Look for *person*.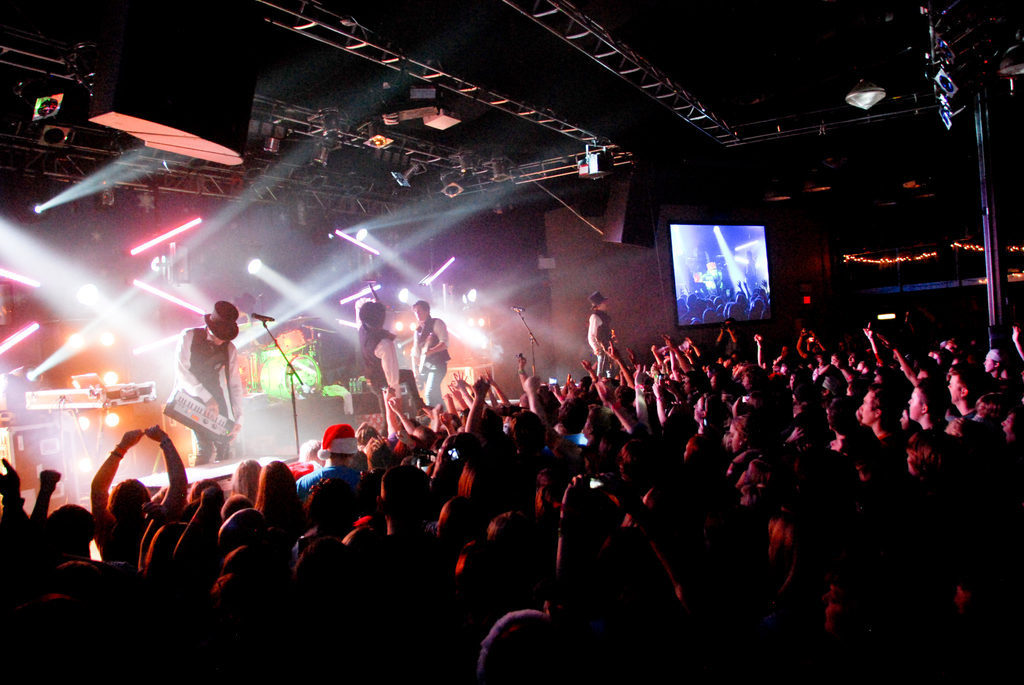
Found: (588,288,609,378).
